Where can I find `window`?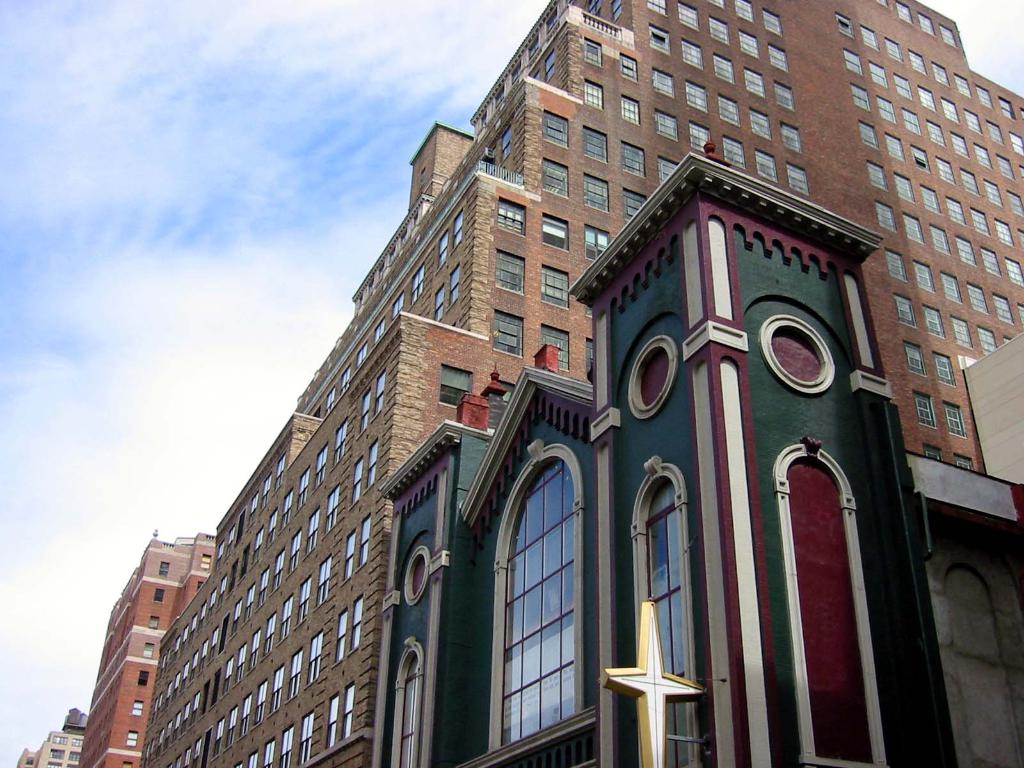
You can find it at 585/226/610/260.
